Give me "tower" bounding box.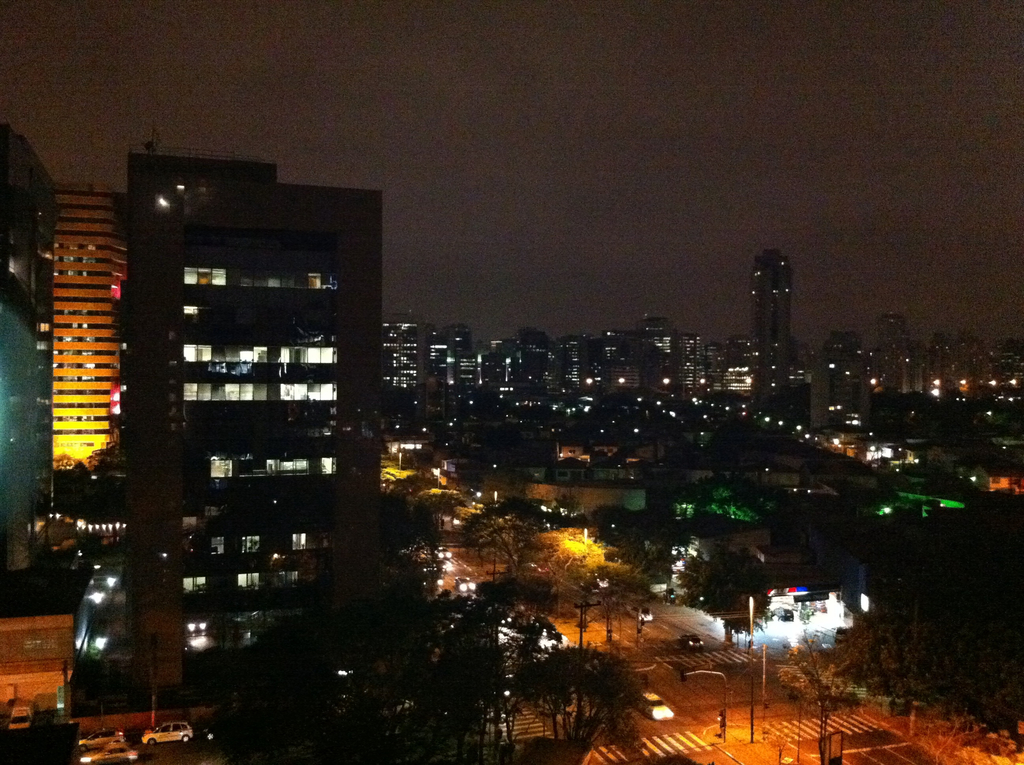
[left=384, top=300, right=428, bottom=423].
